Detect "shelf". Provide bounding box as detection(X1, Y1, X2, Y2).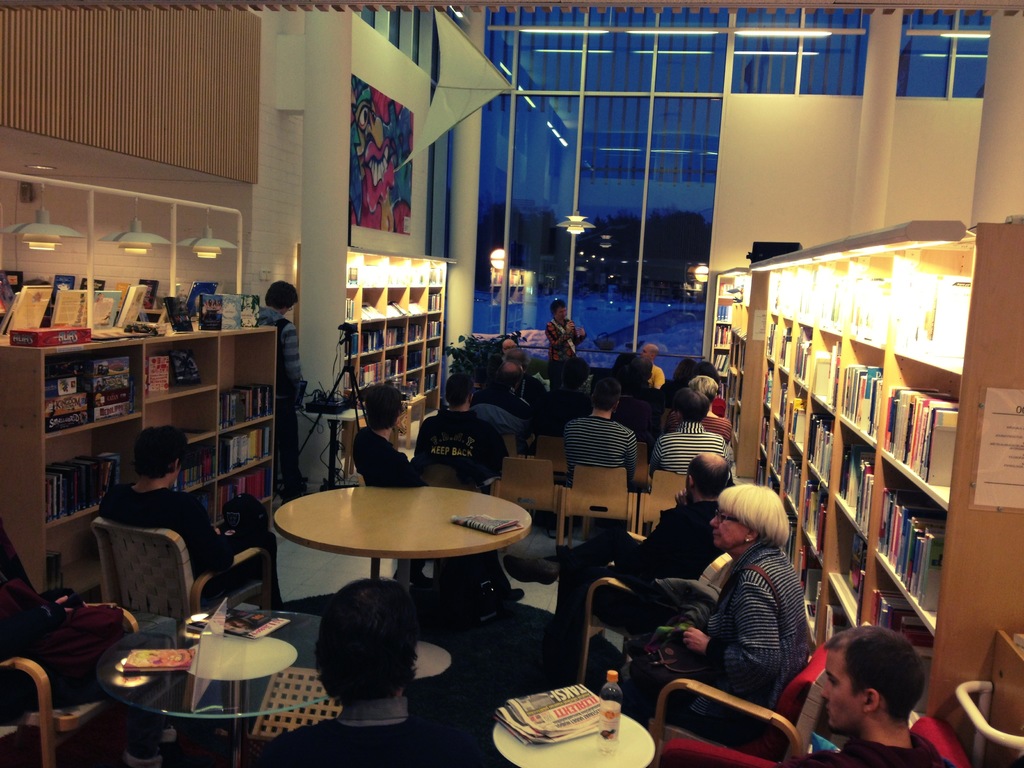
detection(359, 284, 380, 322).
